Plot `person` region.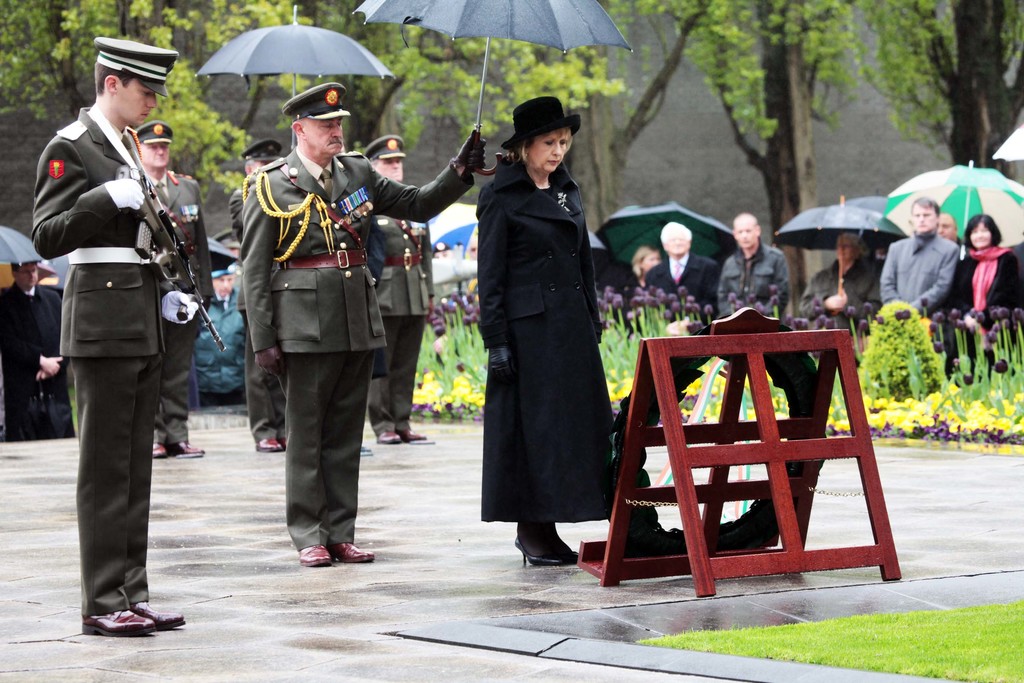
Plotted at rect(0, 260, 61, 439).
